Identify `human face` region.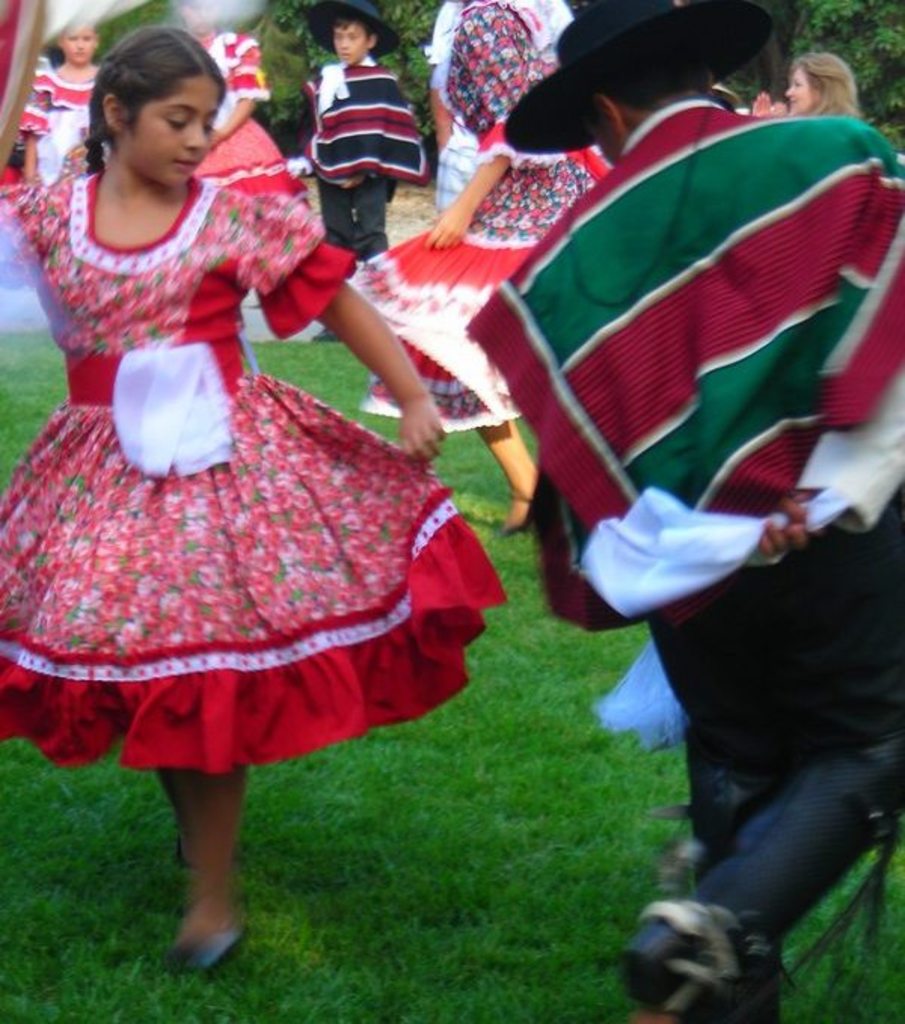
Region: rect(332, 18, 365, 71).
